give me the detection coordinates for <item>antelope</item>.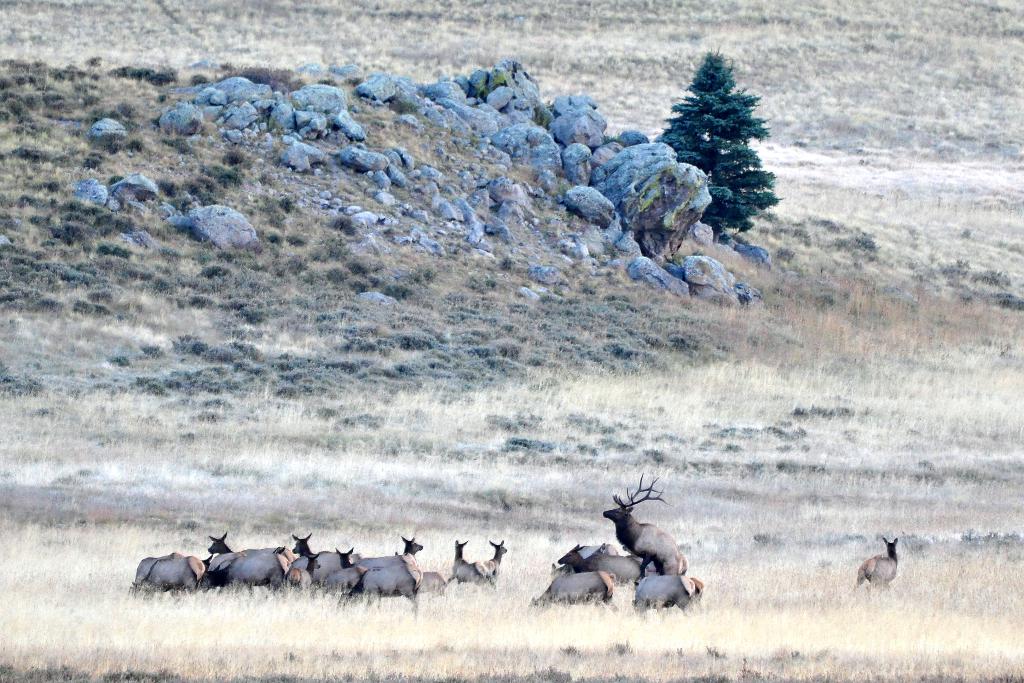
(858, 532, 902, 588).
